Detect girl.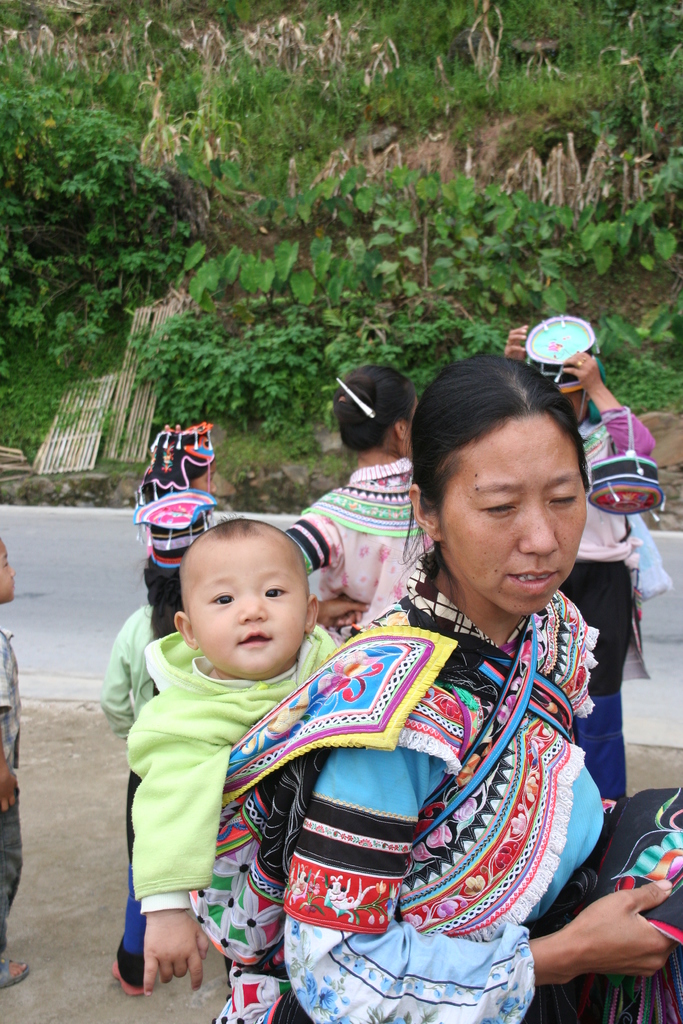
Detected at 507 312 656 786.
